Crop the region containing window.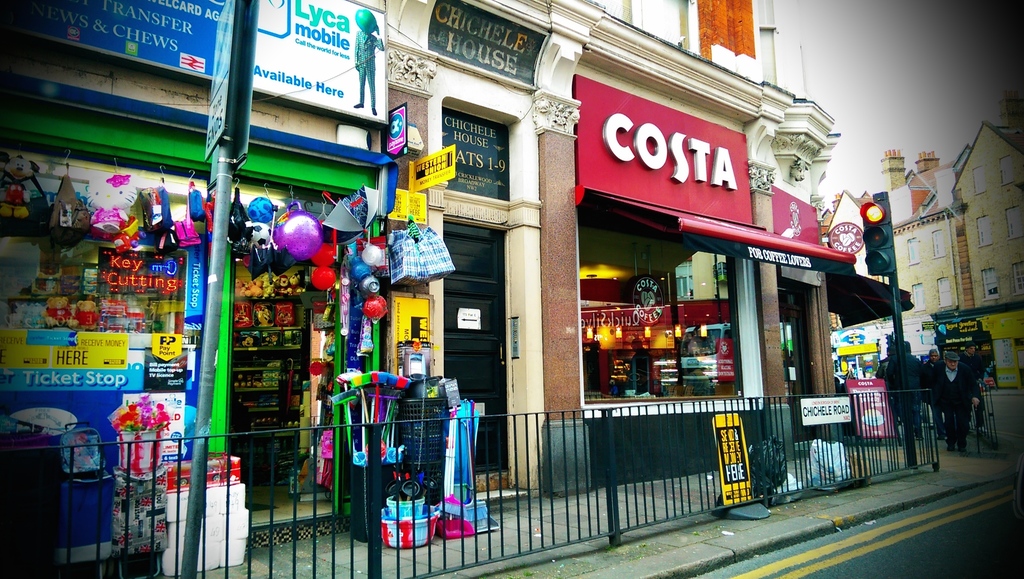
Crop region: {"x1": 929, "y1": 226, "x2": 947, "y2": 264}.
